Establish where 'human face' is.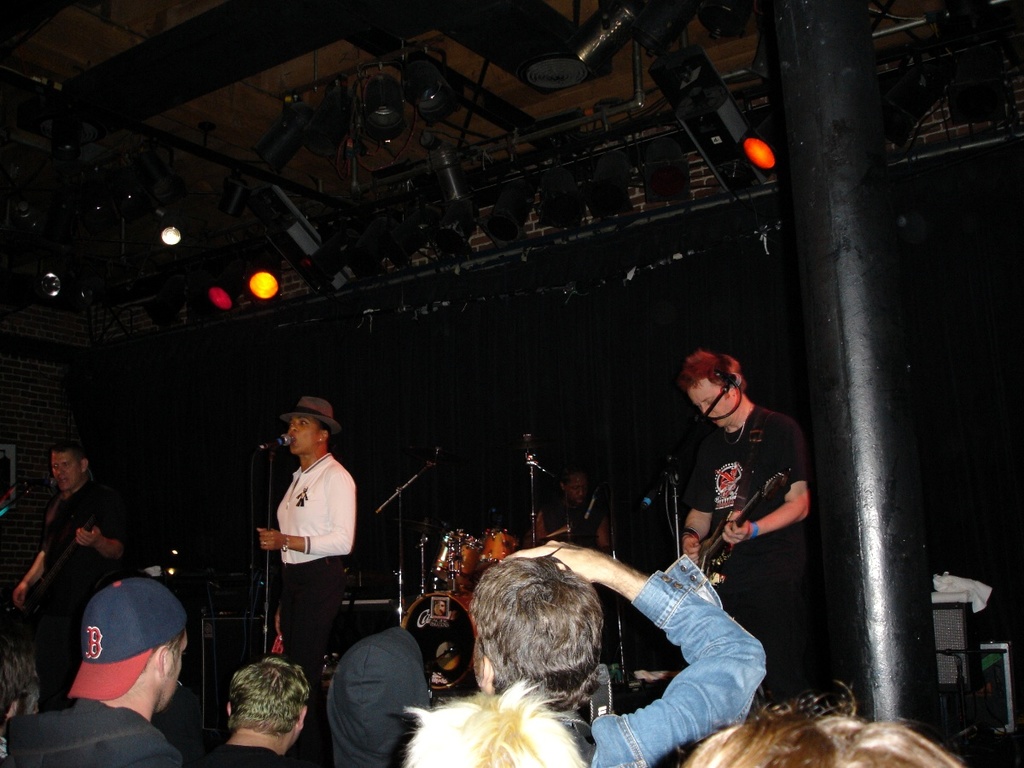
Established at detection(166, 635, 195, 713).
